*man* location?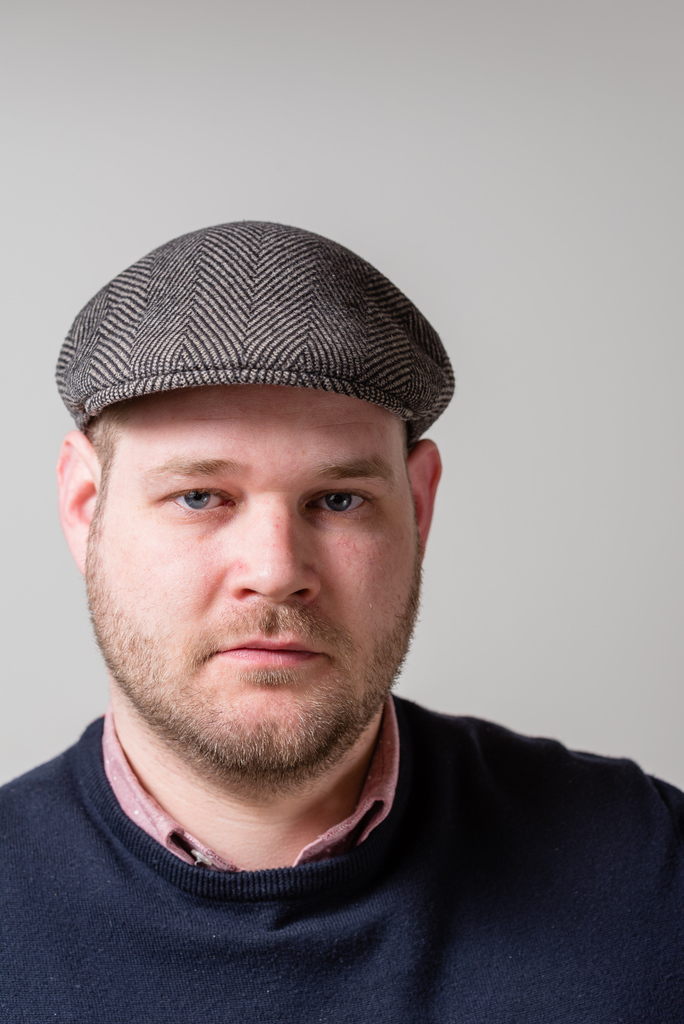
1/209/683/1023
